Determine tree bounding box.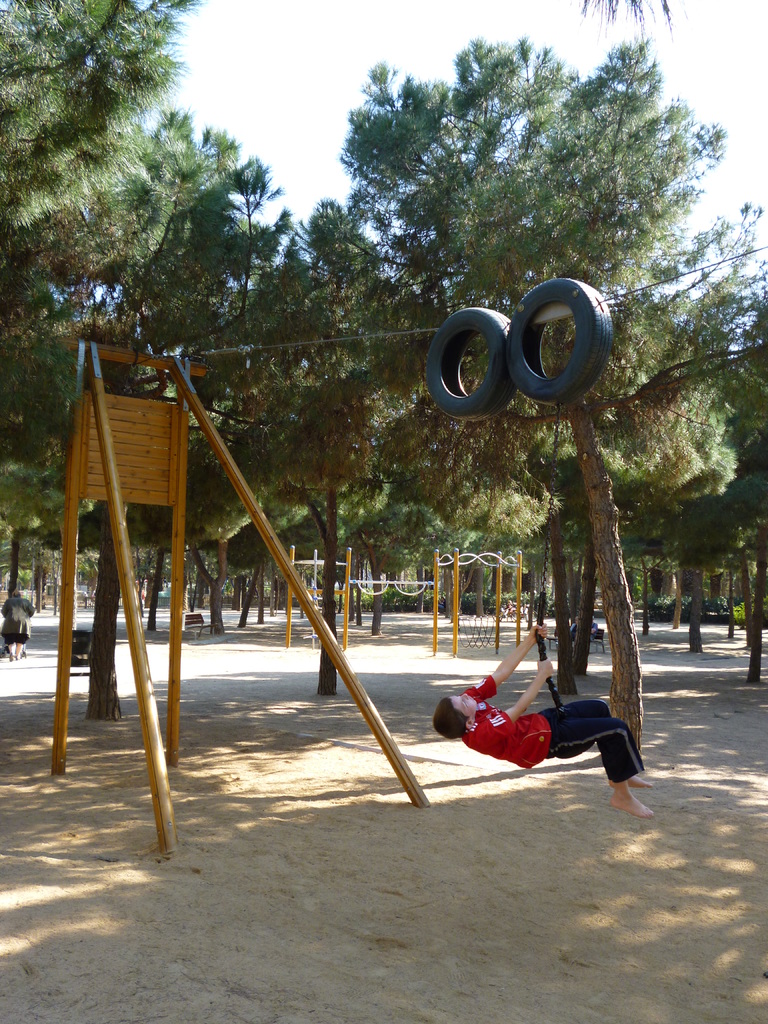
Determined: [61,115,285,628].
